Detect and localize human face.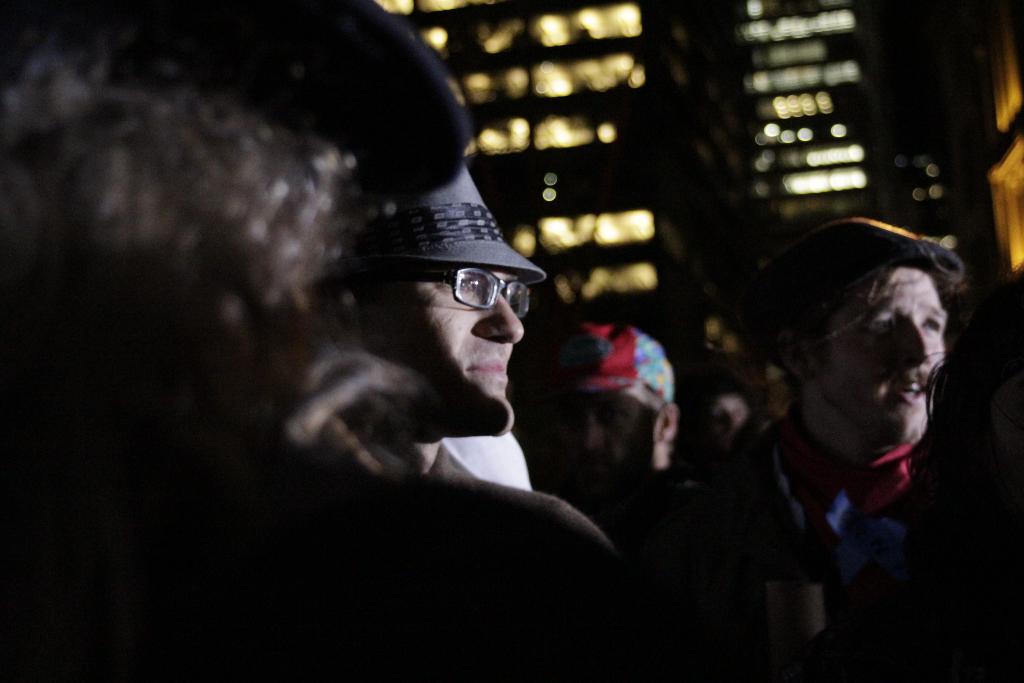
Localized at locate(817, 263, 947, 448).
